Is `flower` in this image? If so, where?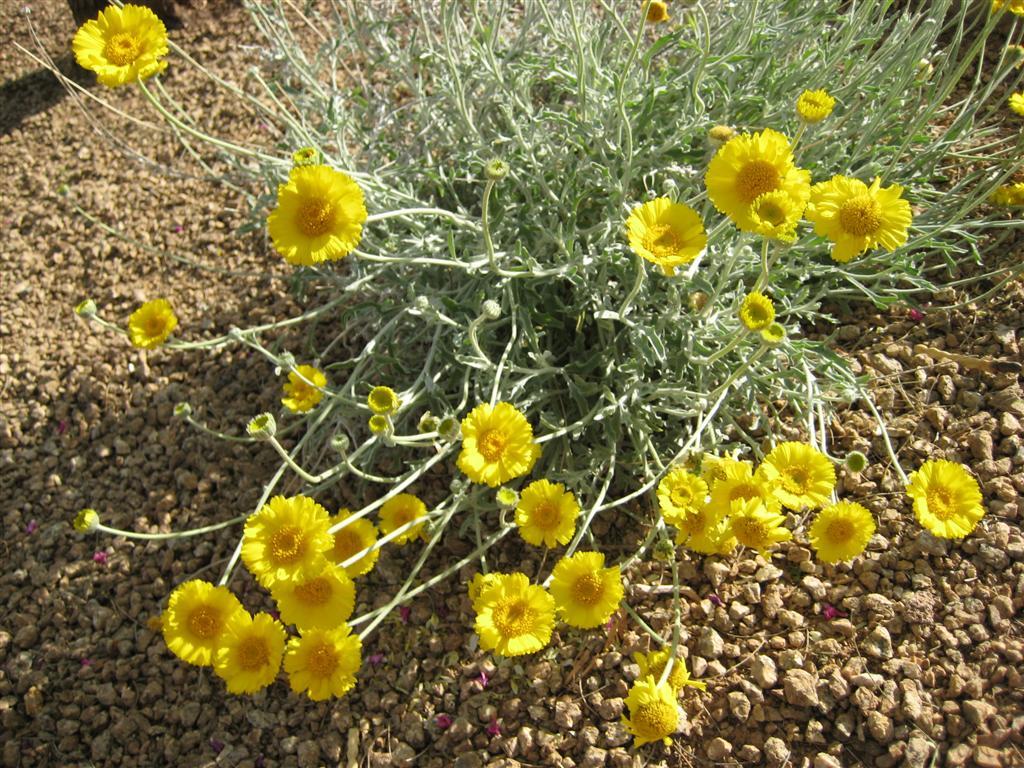
Yes, at <region>701, 125, 806, 229</region>.
